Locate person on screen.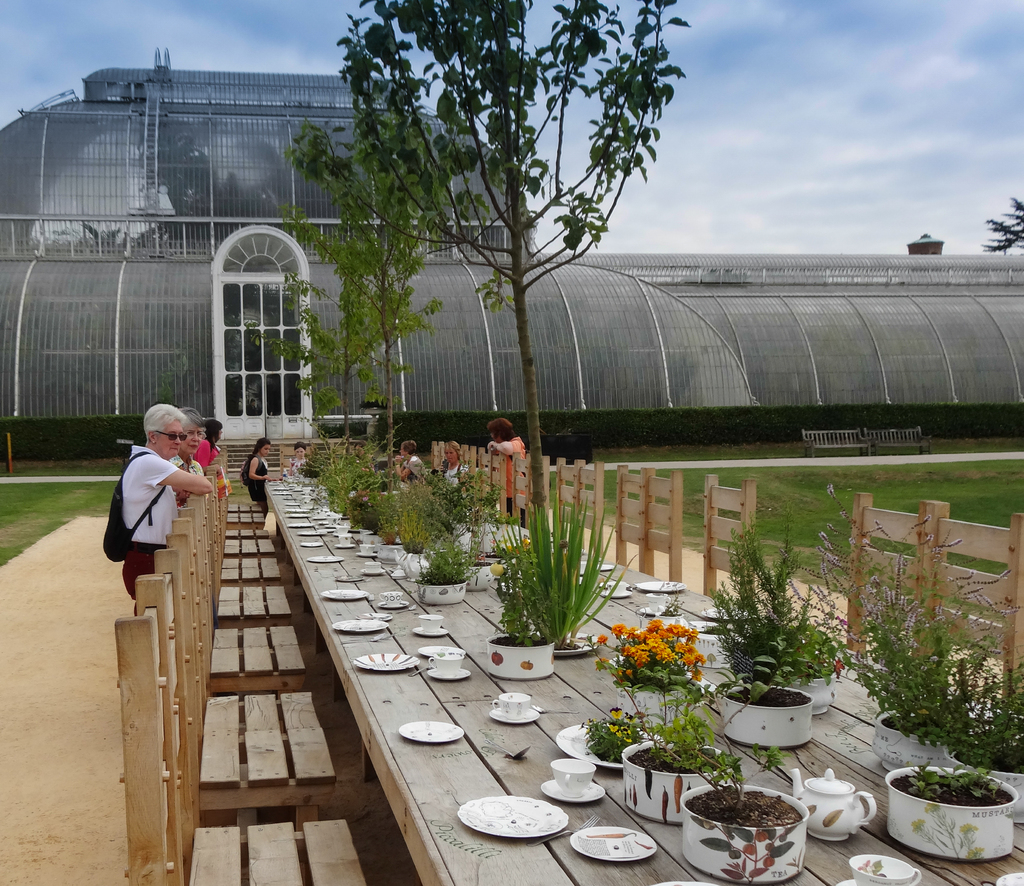
On screen at region(438, 436, 480, 486).
